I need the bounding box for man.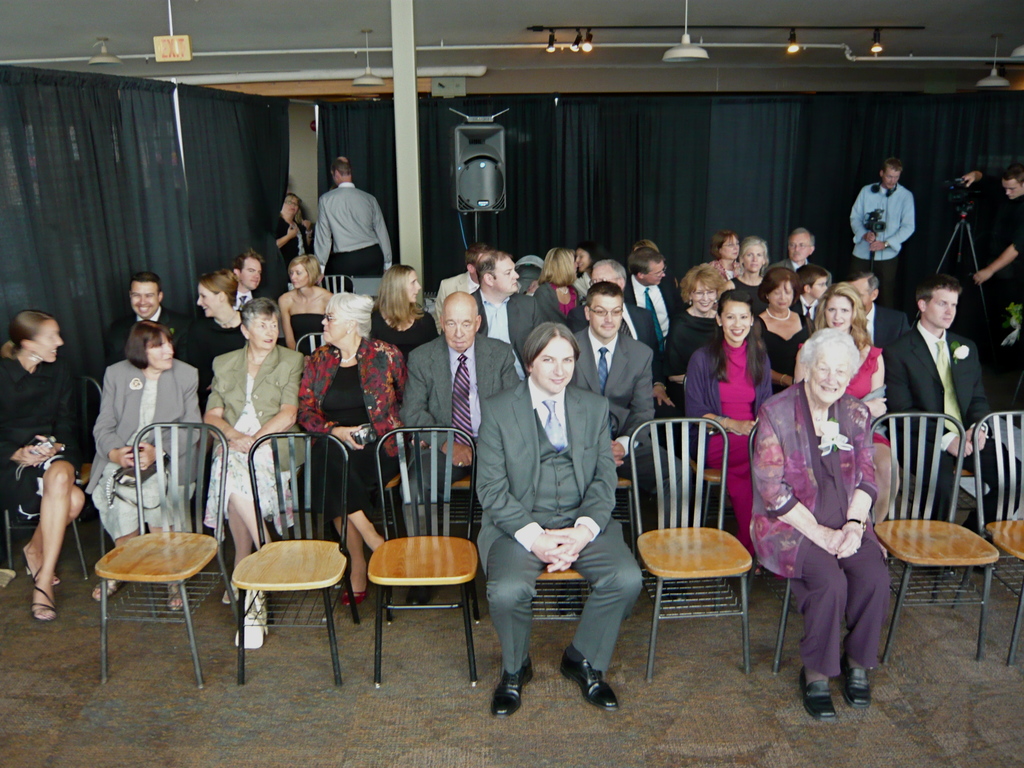
Here it is: region(317, 159, 395, 280).
